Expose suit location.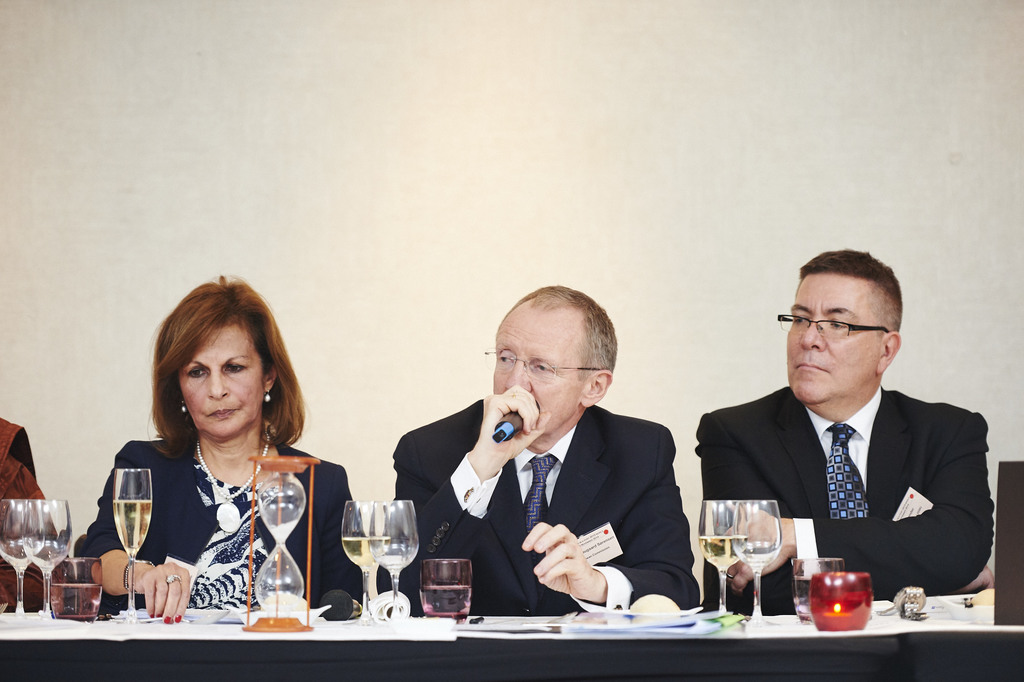
Exposed at 78, 437, 392, 610.
